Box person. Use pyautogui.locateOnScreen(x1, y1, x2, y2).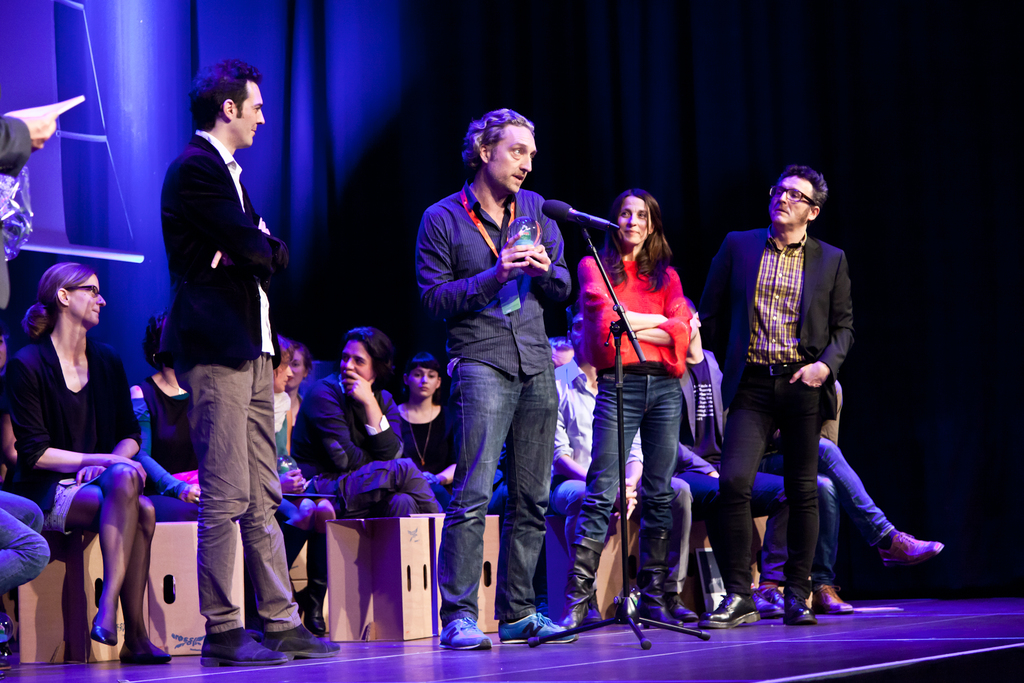
pyautogui.locateOnScreen(692, 165, 854, 626).
